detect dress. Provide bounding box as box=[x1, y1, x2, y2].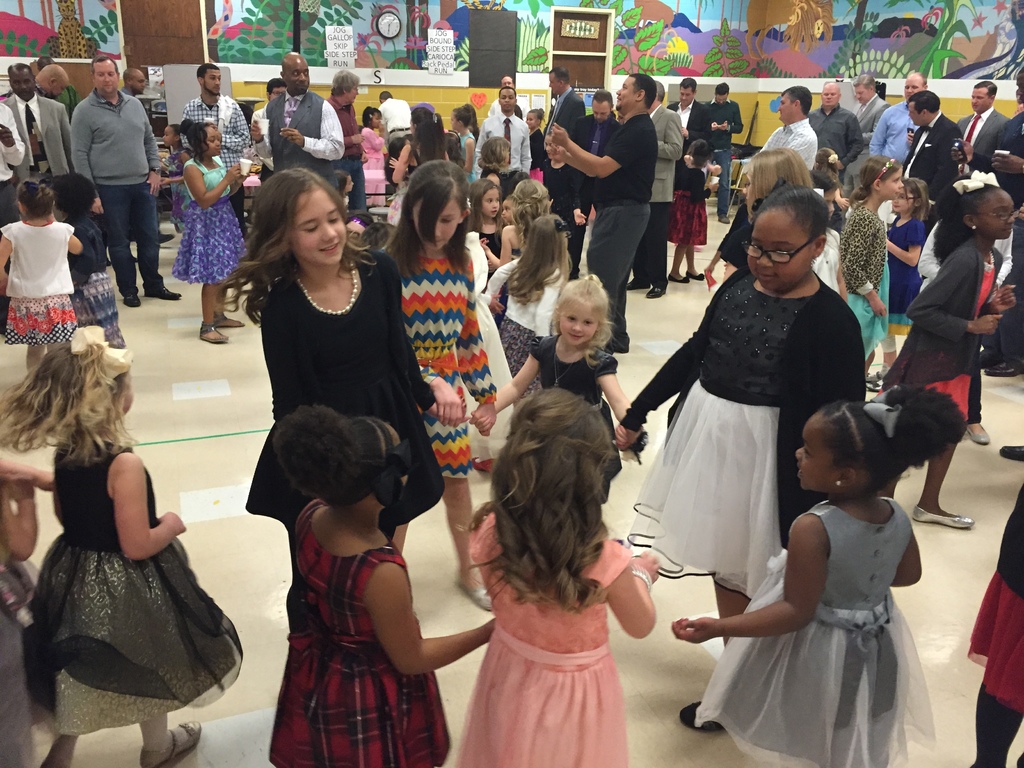
box=[689, 500, 938, 767].
